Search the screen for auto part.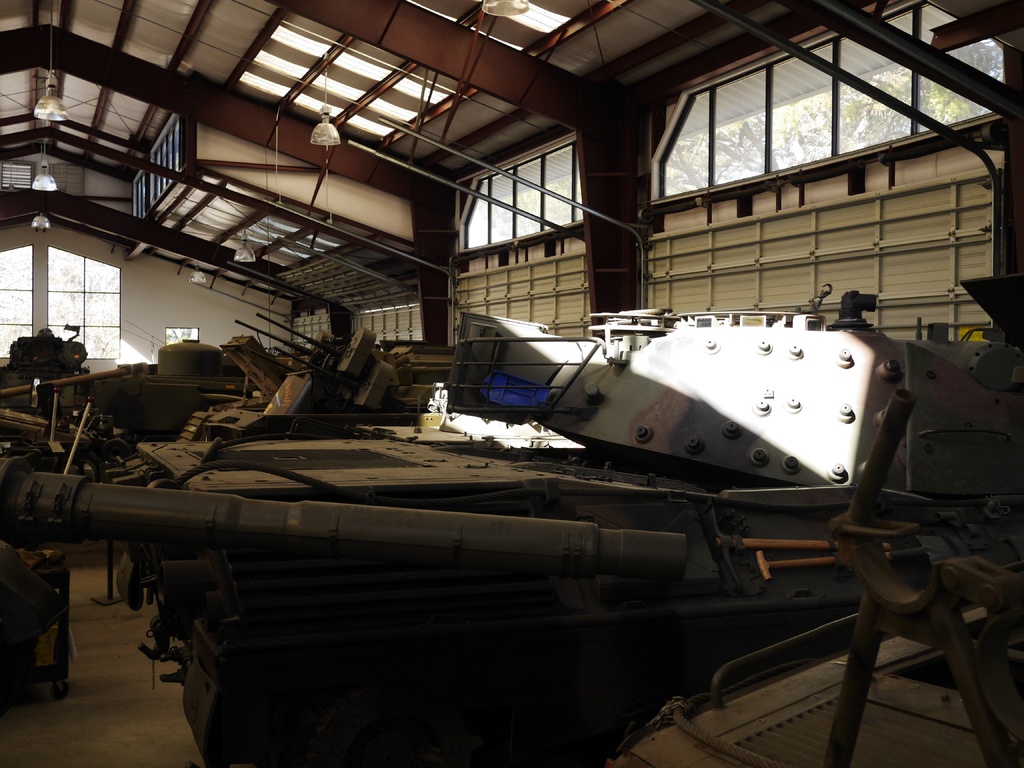
Found at region(441, 308, 607, 429).
